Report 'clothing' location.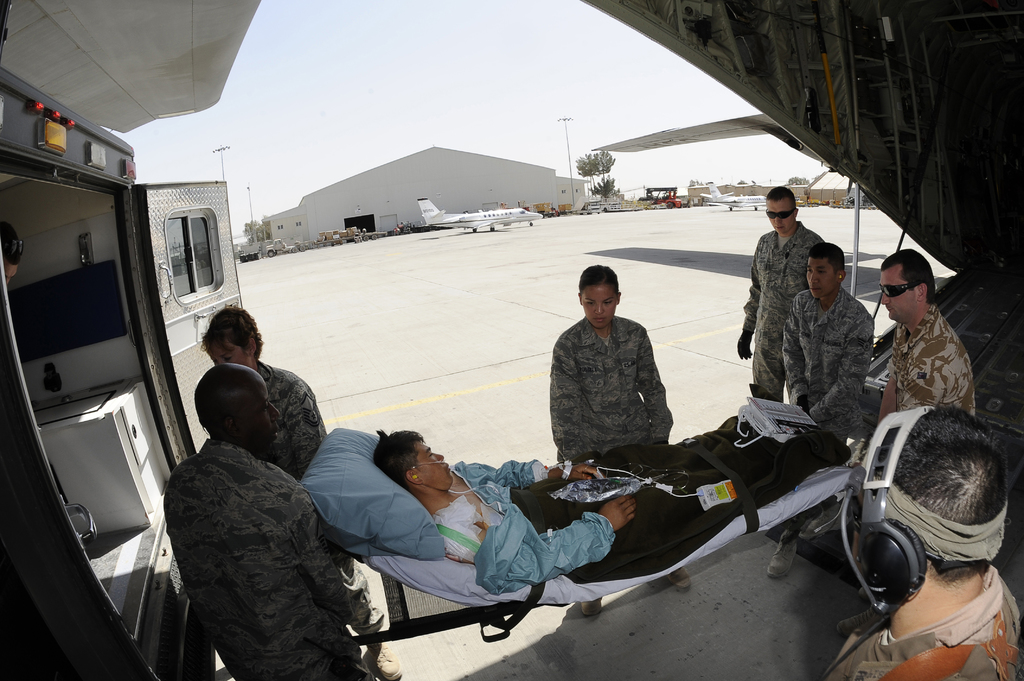
Report: bbox=(781, 282, 874, 438).
